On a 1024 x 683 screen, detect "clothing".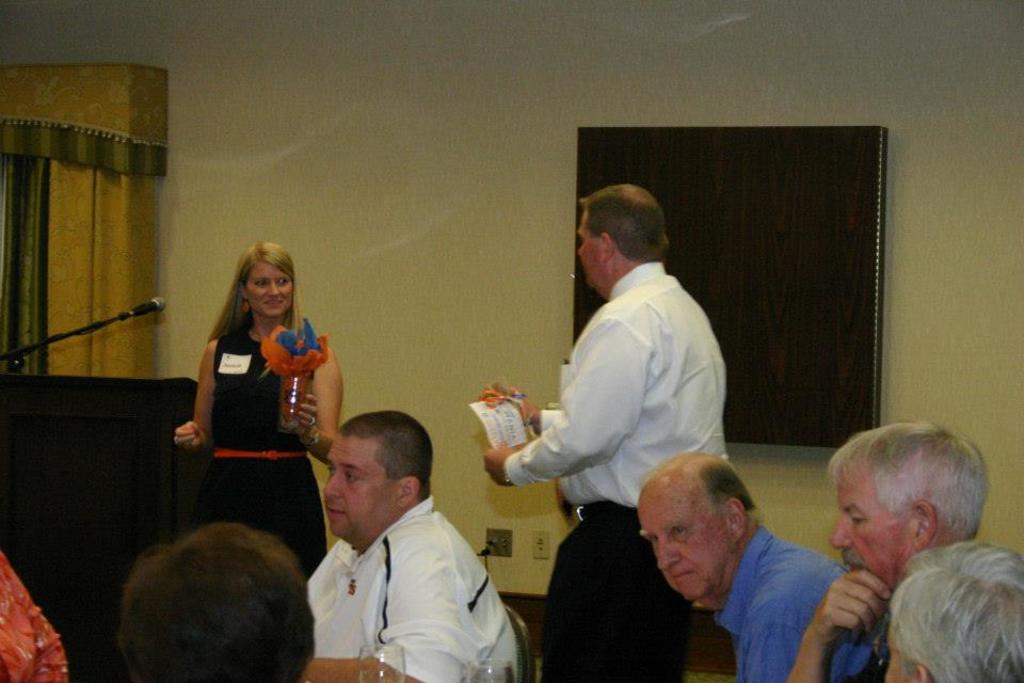
BBox(0, 553, 65, 682).
